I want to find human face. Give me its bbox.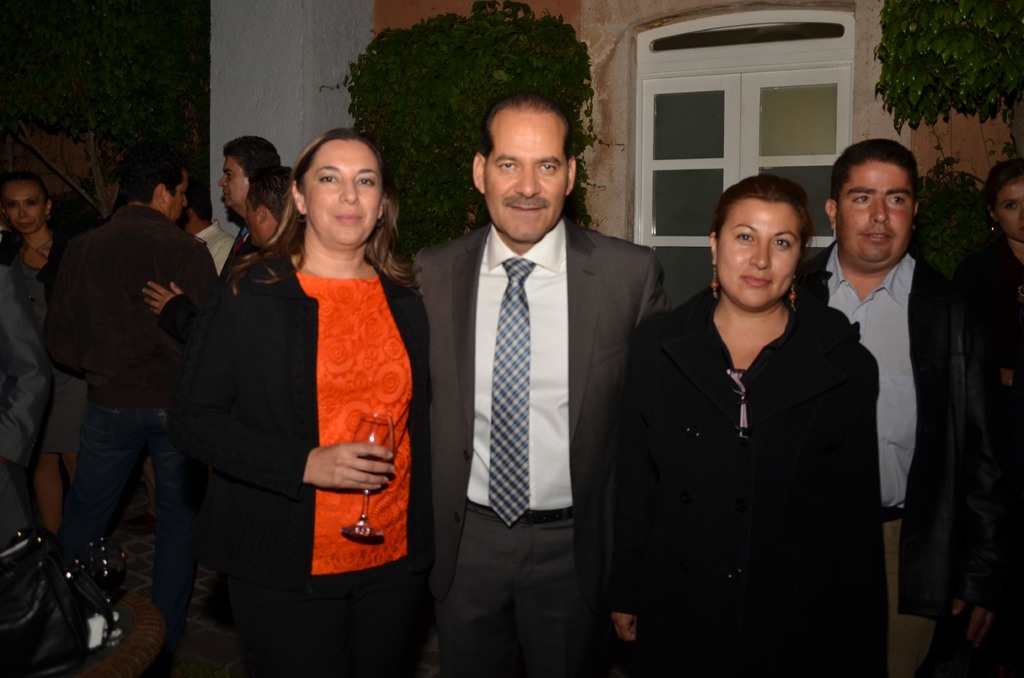
l=0, t=183, r=43, b=231.
